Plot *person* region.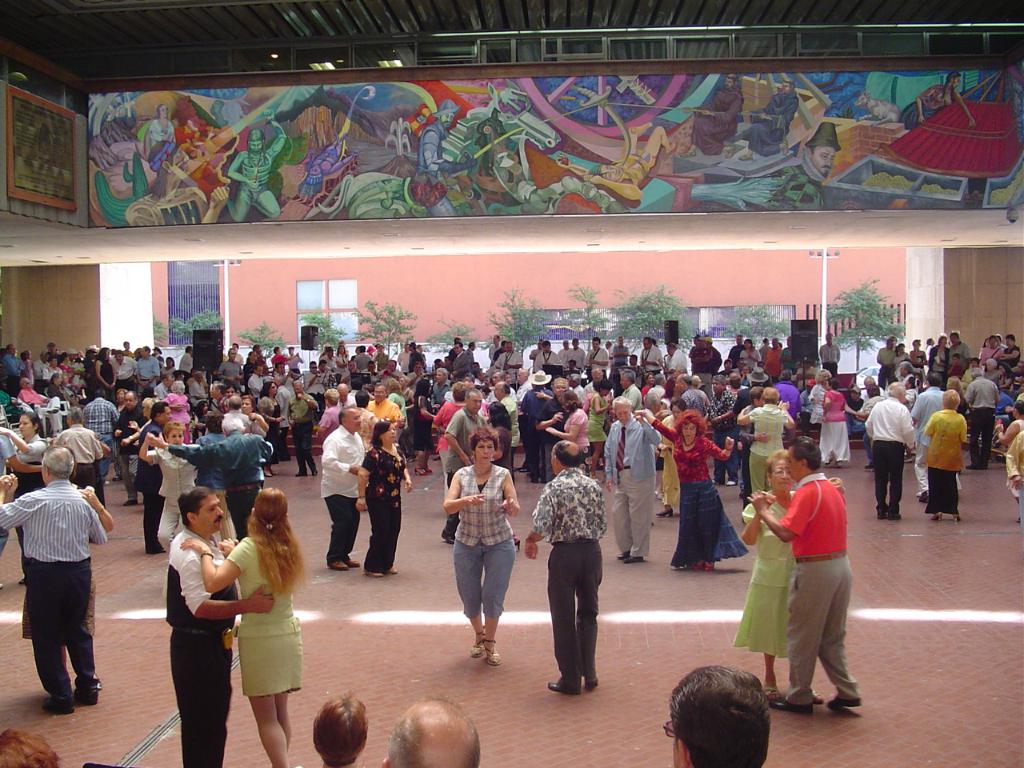
Plotted at 518, 440, 614, 692.
